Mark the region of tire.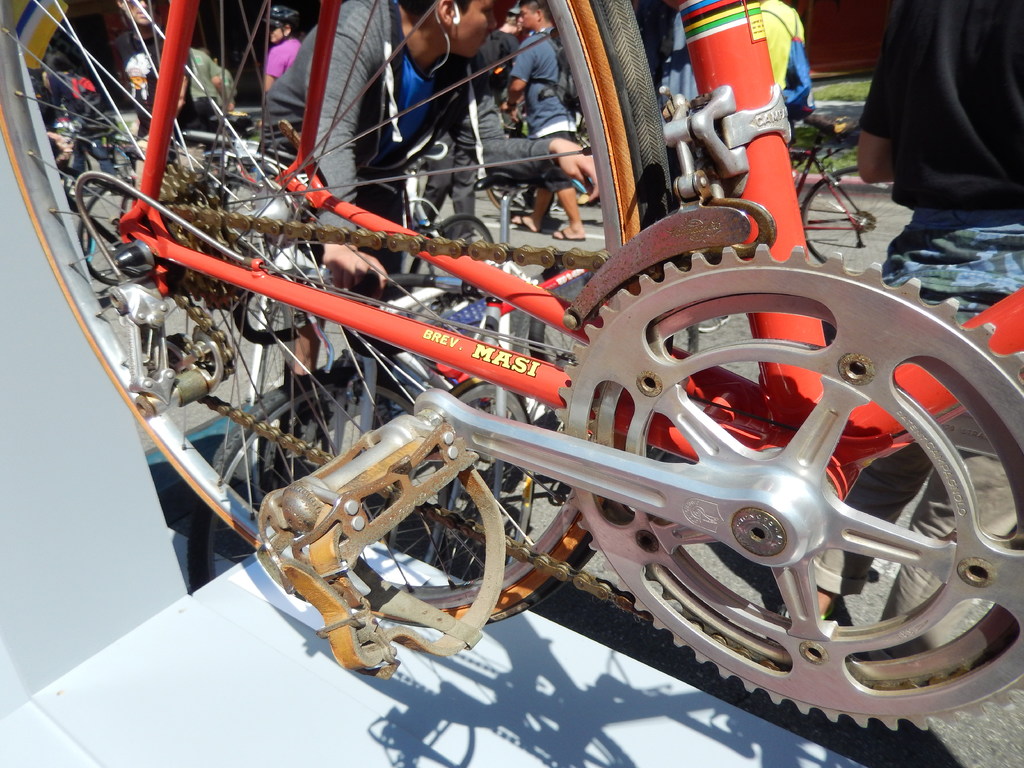
Region: detection(477, 129, 547, 210).
